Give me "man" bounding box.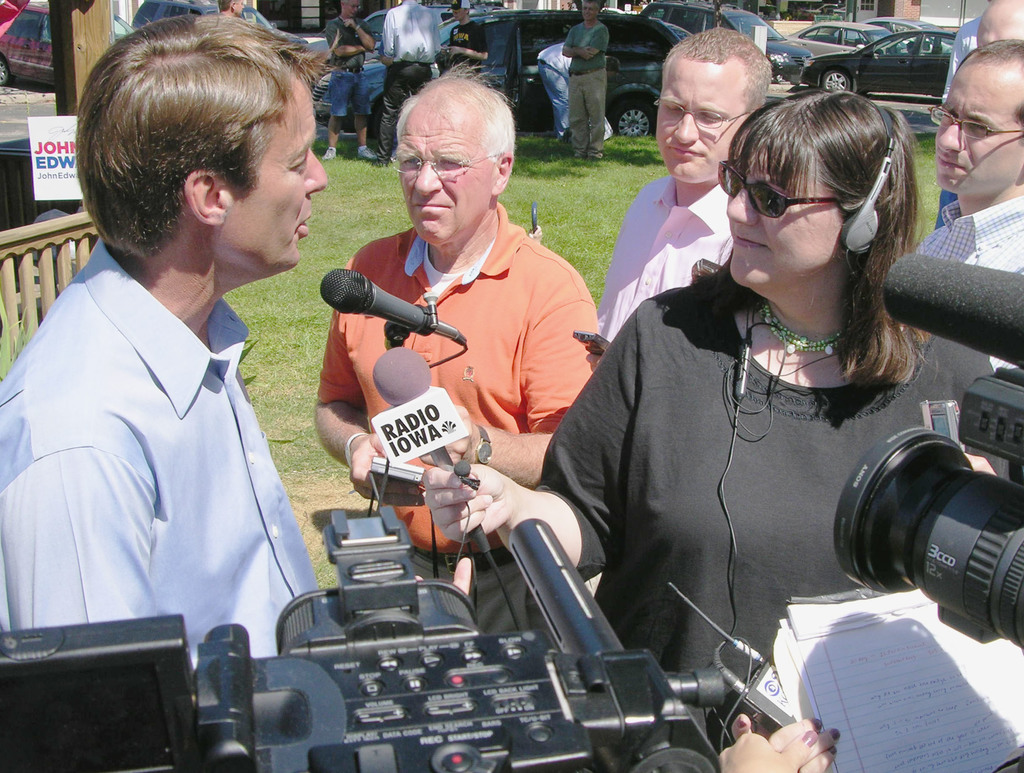
{"x1": 927, "y1": 0, "x2": 1023, "y2": 234}.
